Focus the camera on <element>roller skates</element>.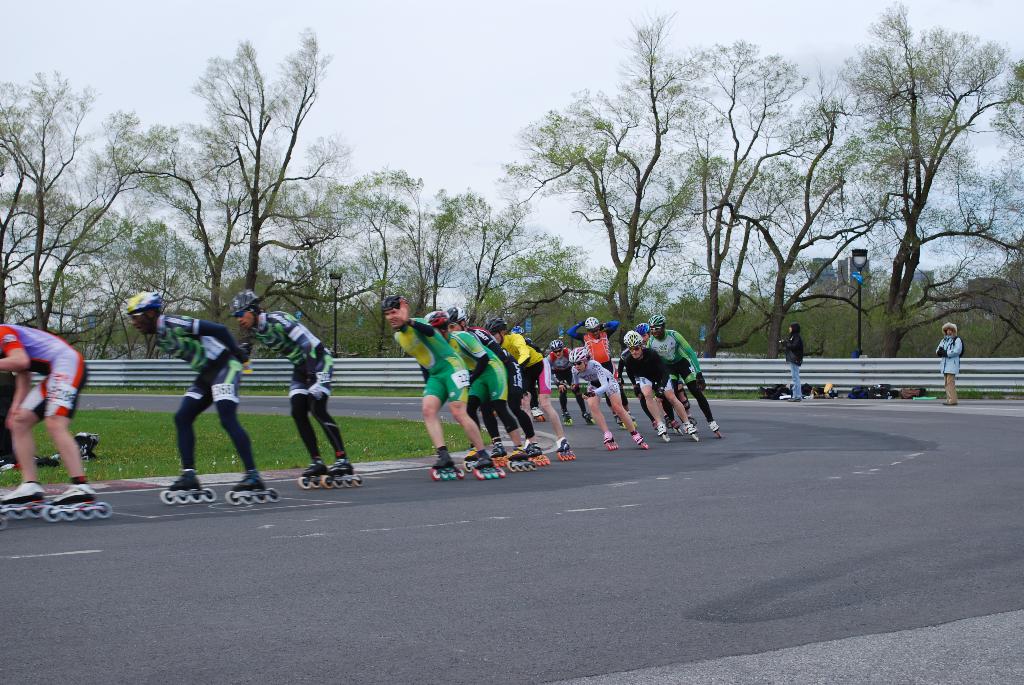
Focus region: <region>631, 431, 649, 452</region>.
